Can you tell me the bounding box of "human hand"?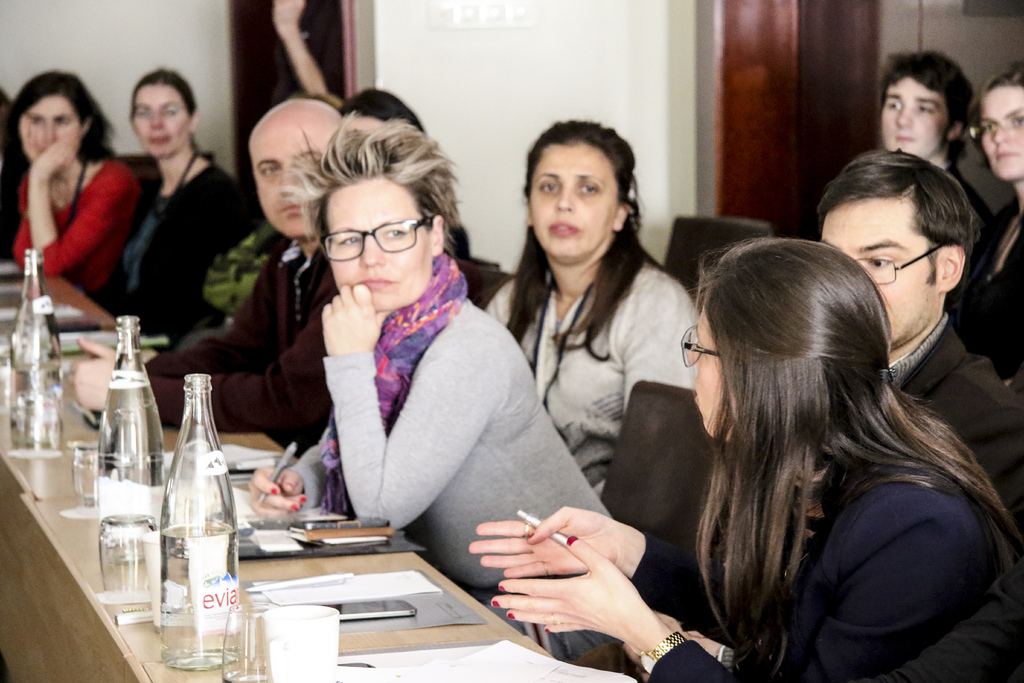
(321, 281, 390, 356).
